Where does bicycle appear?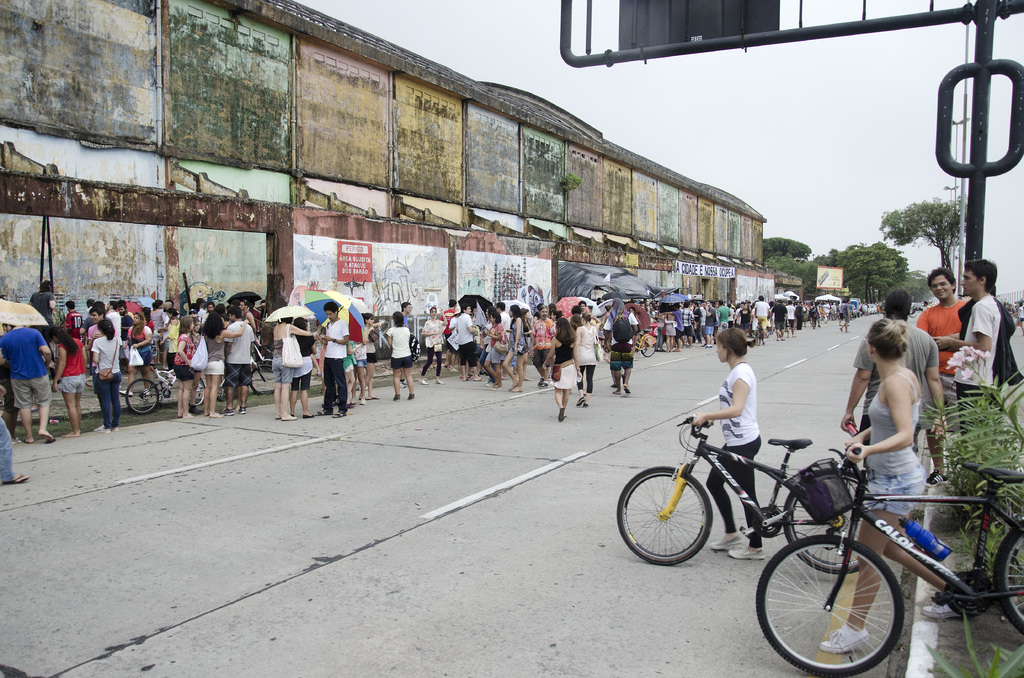
Appears at box=[213, 343, 278, 405].
